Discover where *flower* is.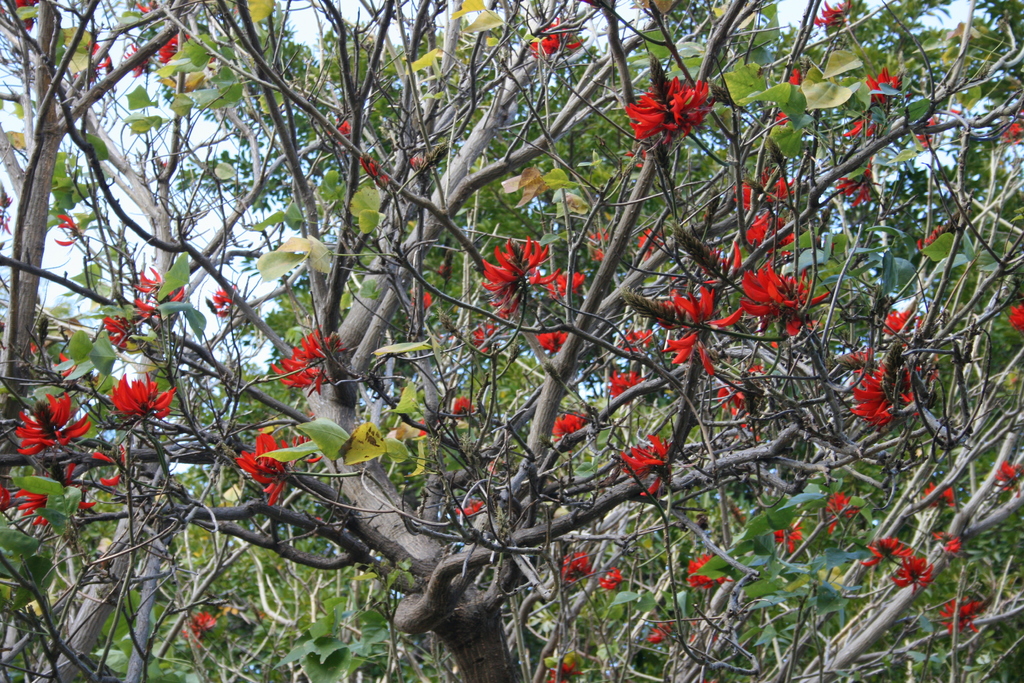
Discovered at [659, 284, 746, 364].
